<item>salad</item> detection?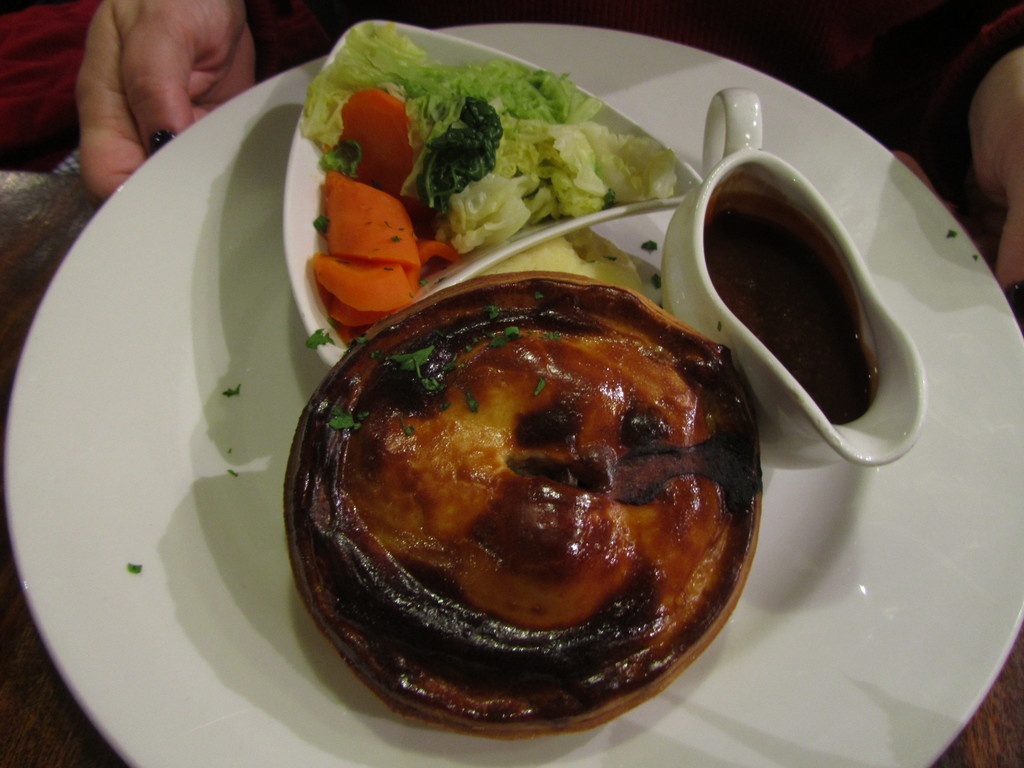
[left=281, top=16, right=705, bottom=343]
